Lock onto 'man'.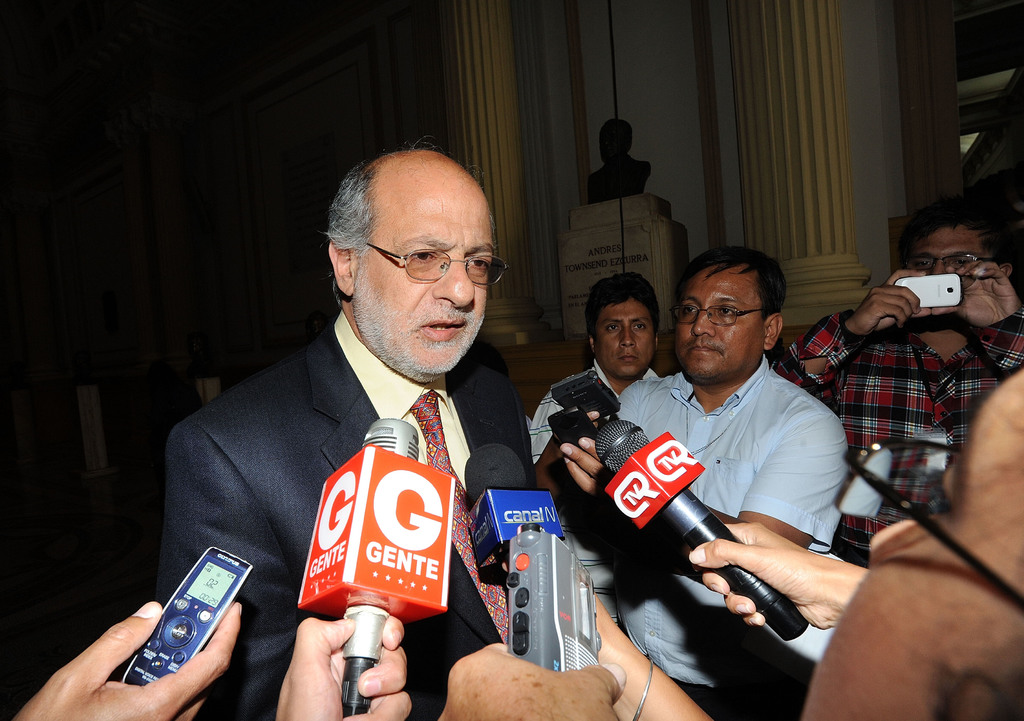
Locked: select_region(761, 189, 1023, 573).
